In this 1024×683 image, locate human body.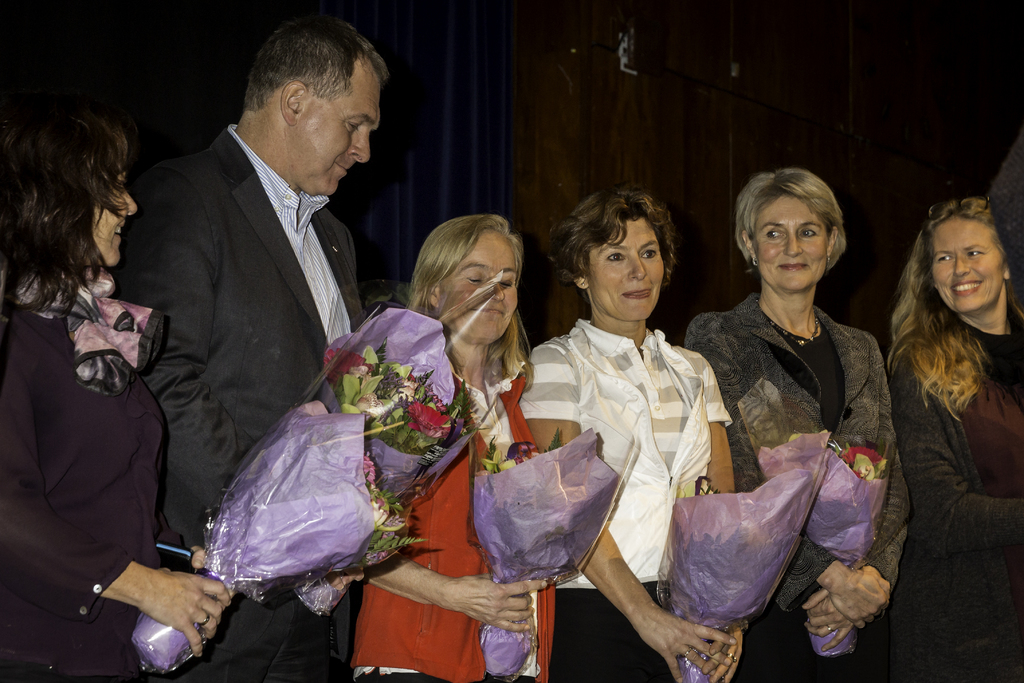
Bounding box: Rect(884, 192, 1023, 682).
